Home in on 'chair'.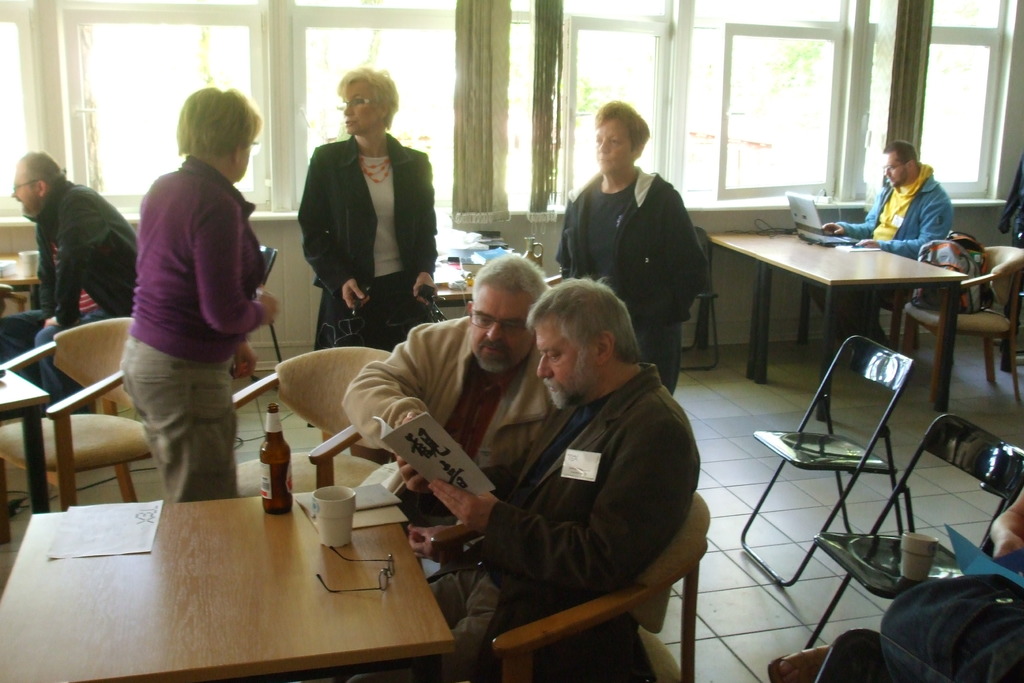
Homed in at [895, 247, 1023, 404].
